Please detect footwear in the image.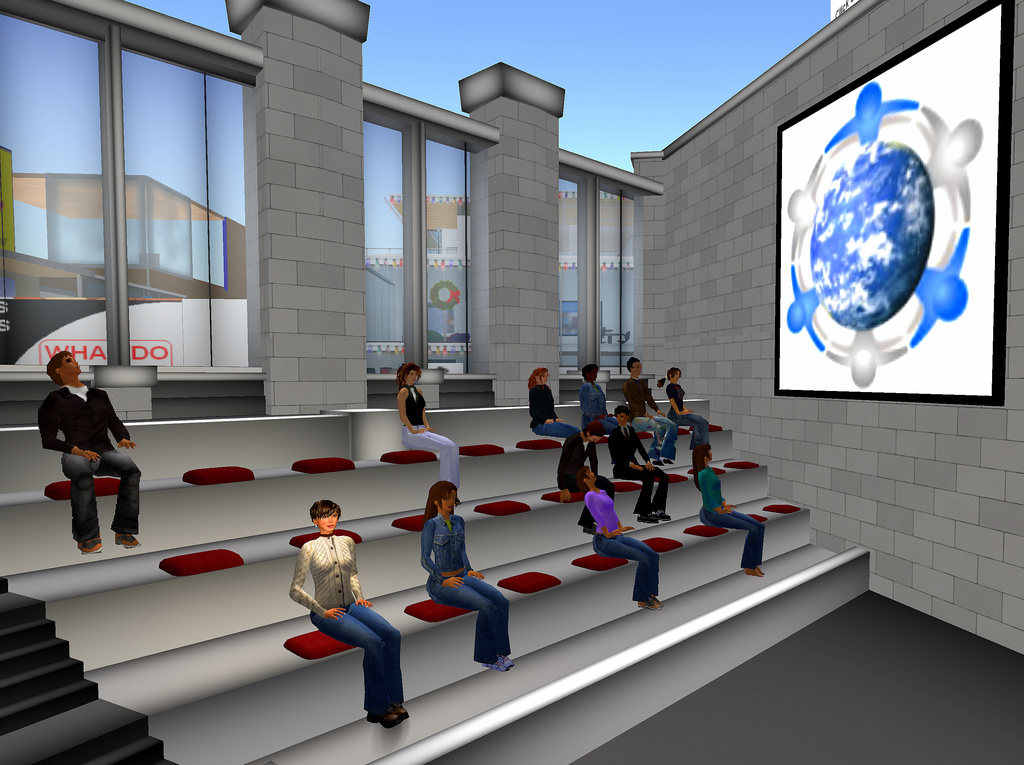
<region>654, 460, 662, 467</region>.
